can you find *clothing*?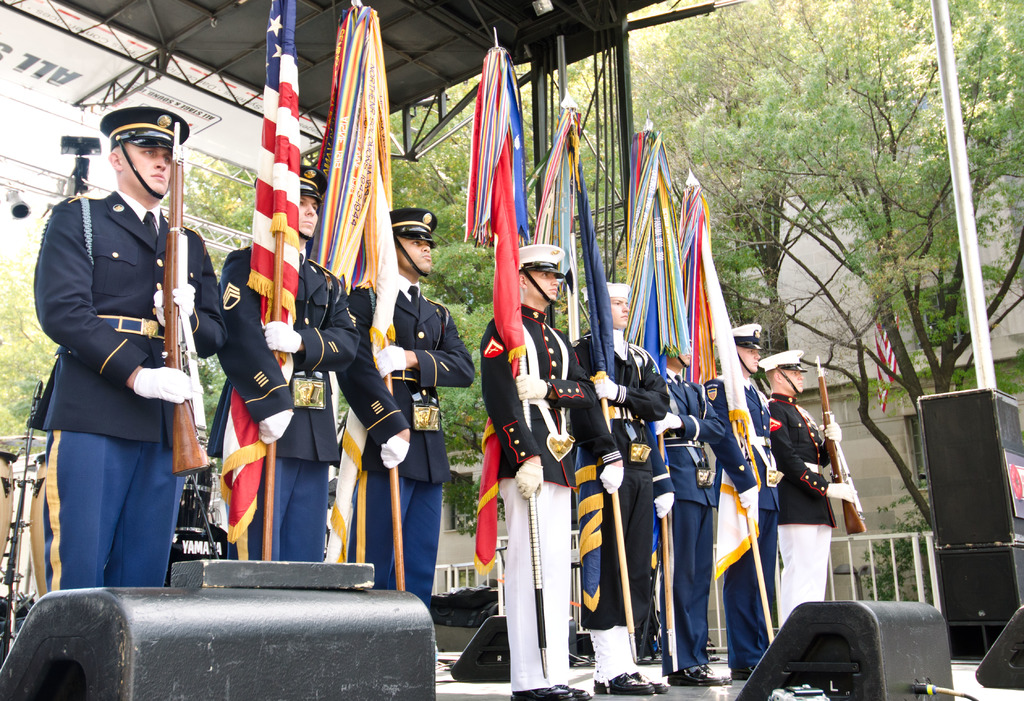
Yes, bounding box: <region>213, 250, 360, 551</region>.
